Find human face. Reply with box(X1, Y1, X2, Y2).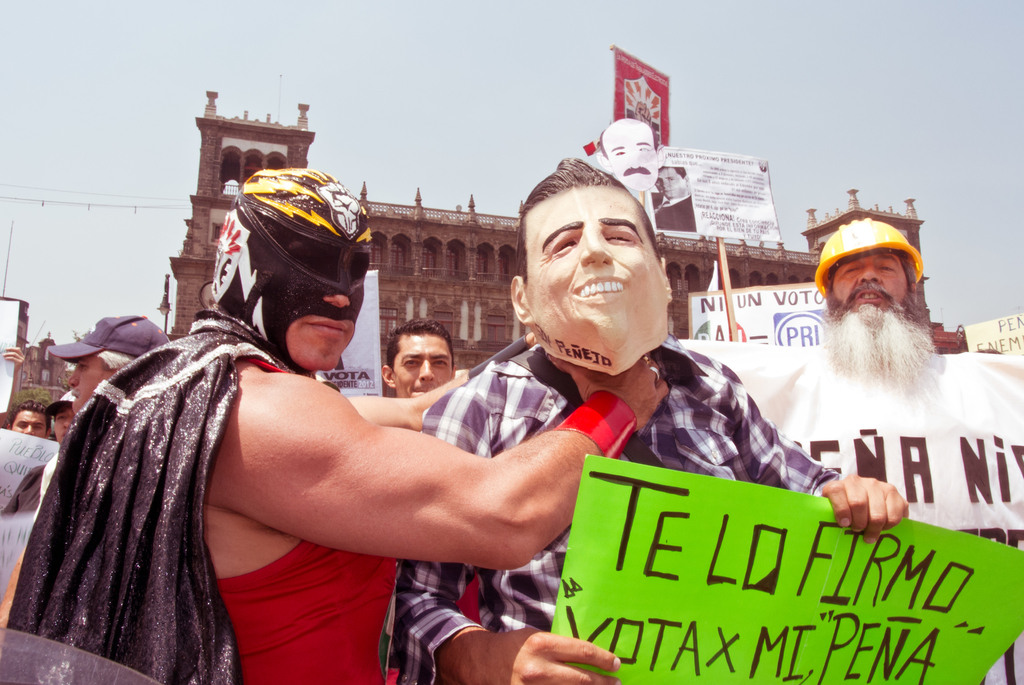
box(8, 407, 44, 438).
